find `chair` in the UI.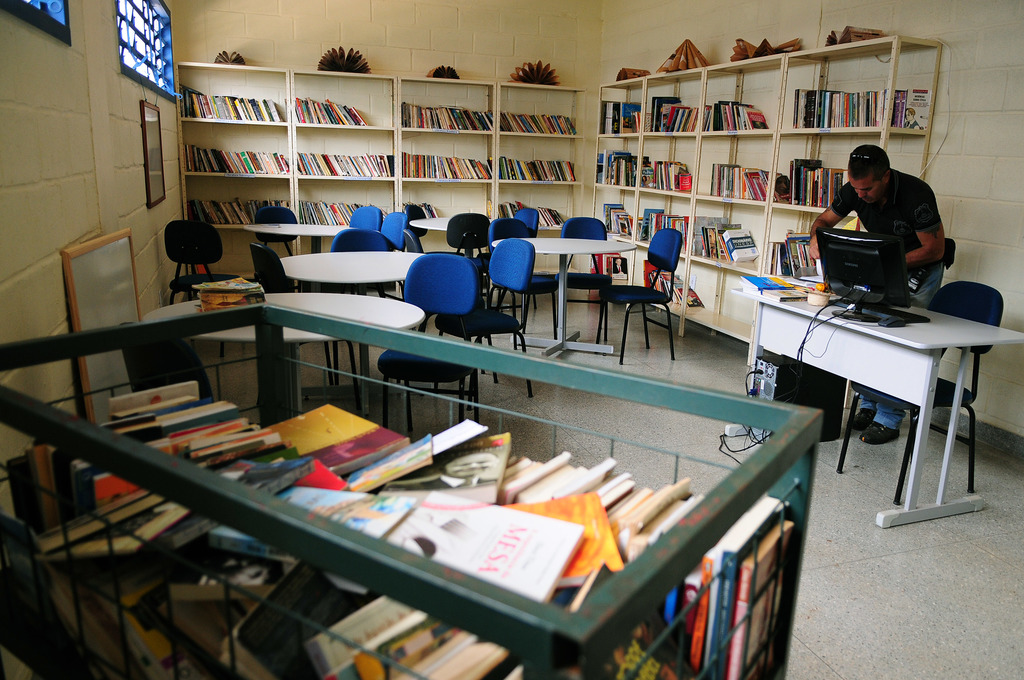
UI element at [x1=471, y1=215, x2=531, y2=271].
